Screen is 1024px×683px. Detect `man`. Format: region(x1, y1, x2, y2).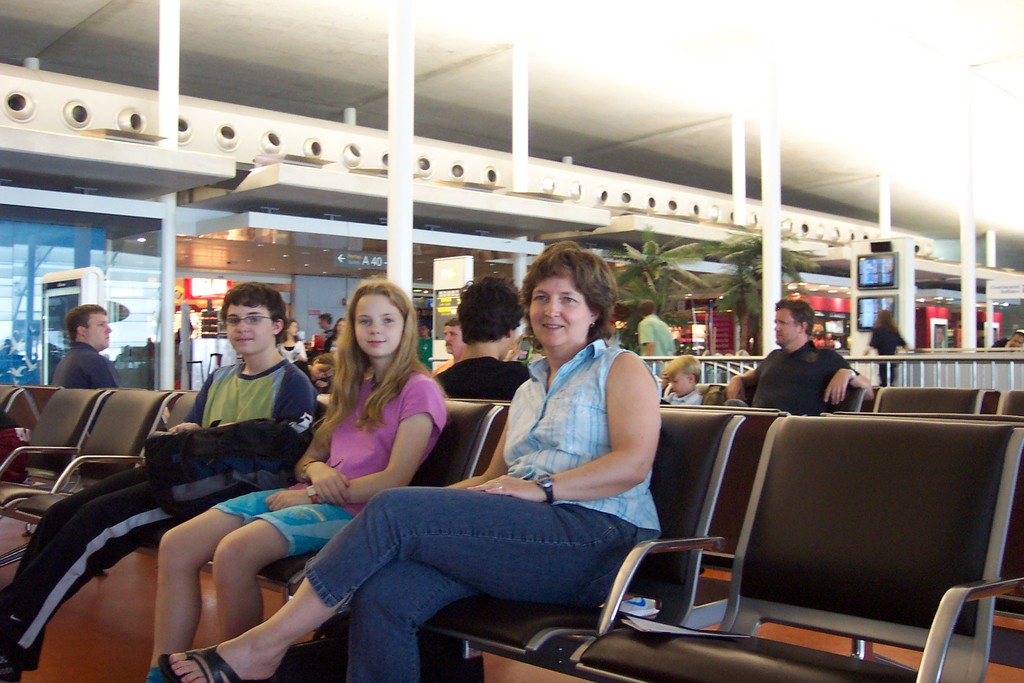
region(433, 273, 531, 402).
